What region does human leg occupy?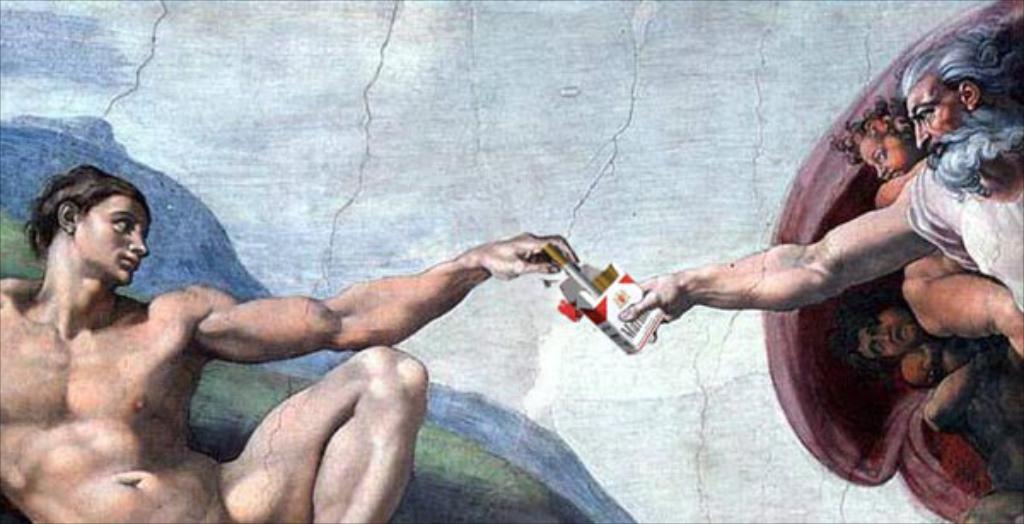
898, 259, 1022, 362.
